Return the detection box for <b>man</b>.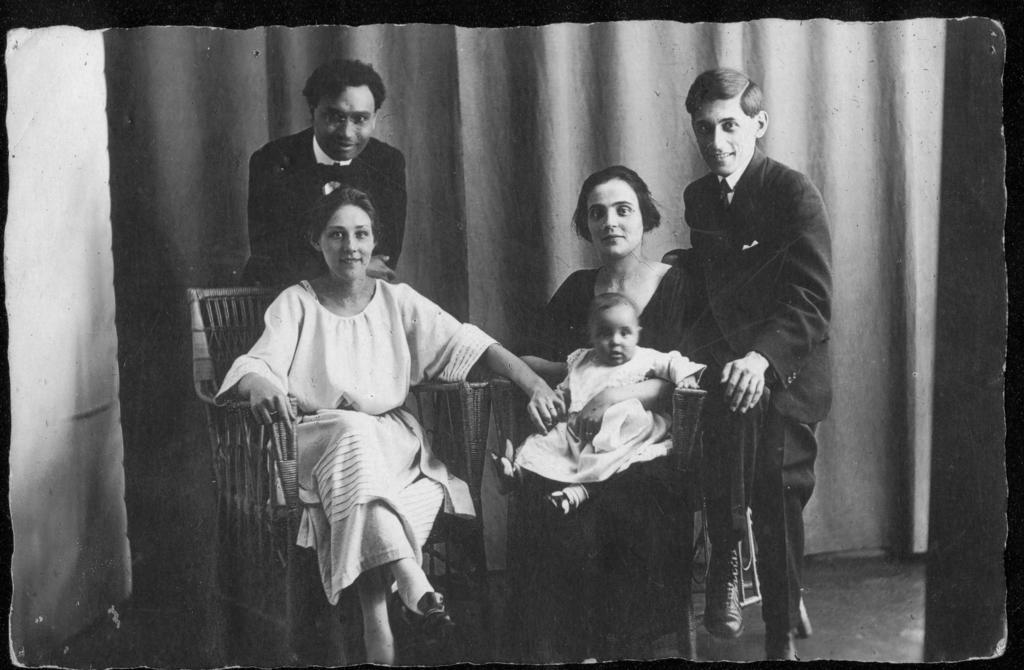
x1=243 y1=58 x2=417 y2=285.
